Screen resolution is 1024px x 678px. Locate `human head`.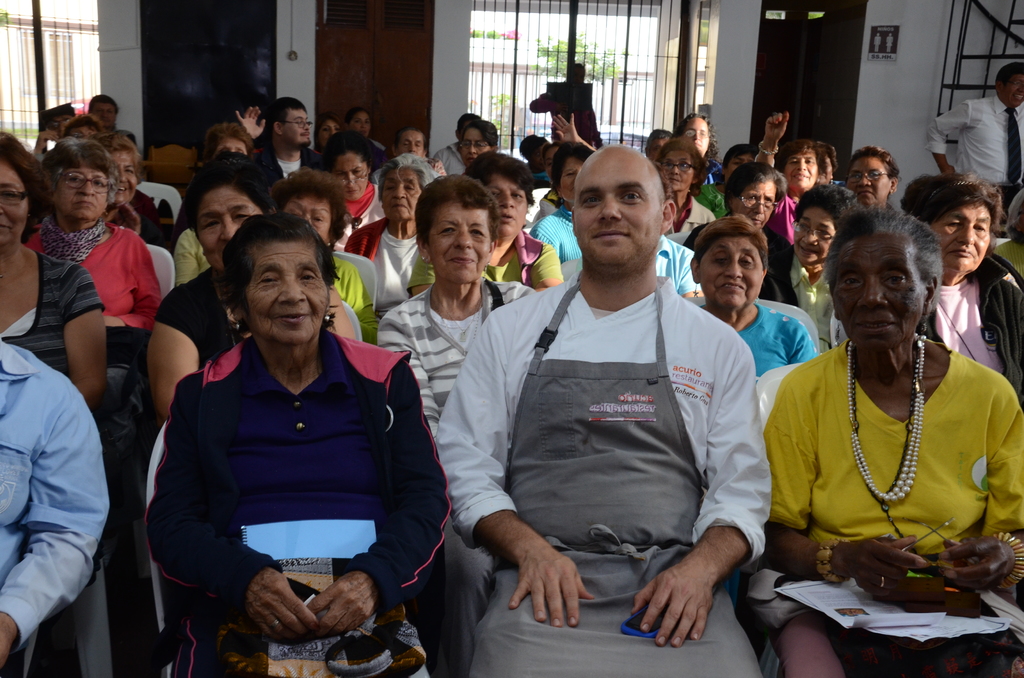
box(998, 60, 1023, 109).
